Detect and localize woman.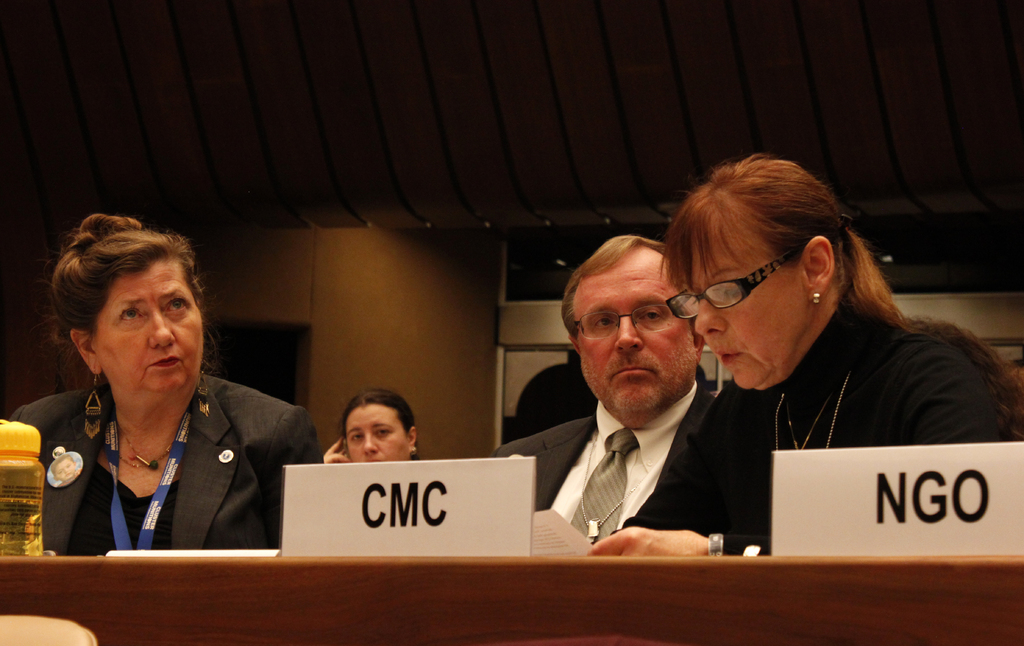
Localized at pyautogui.locateOnScreen(0, 219, 327, 583).
